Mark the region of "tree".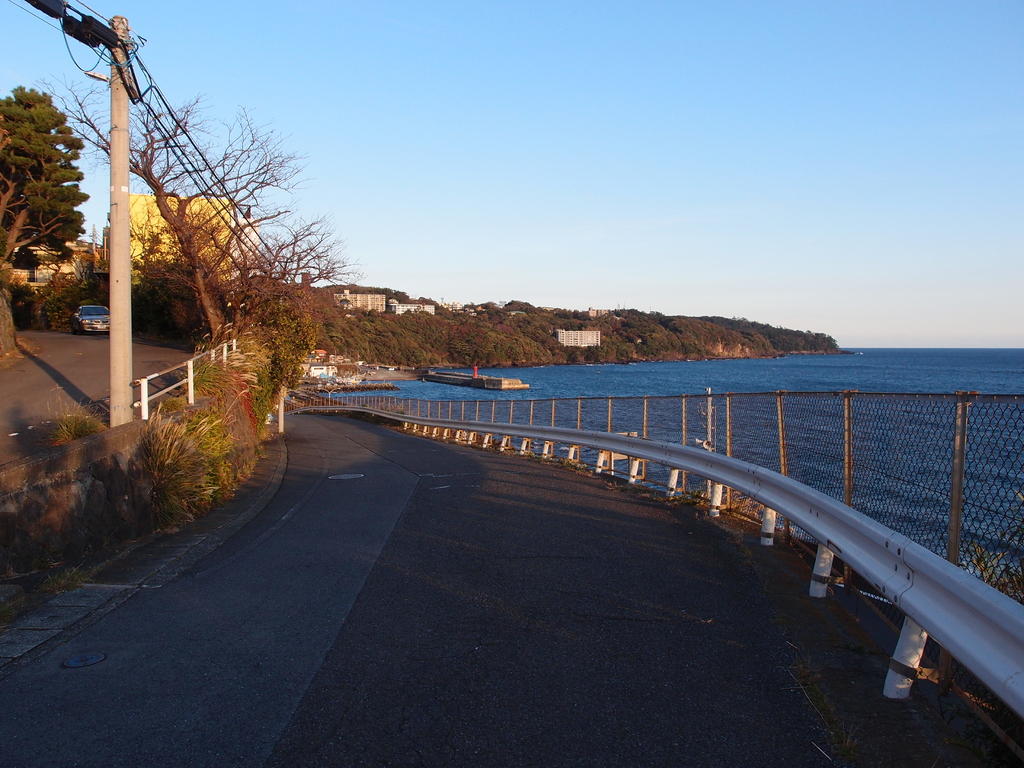
Region: 1, 79, 84, 358.
